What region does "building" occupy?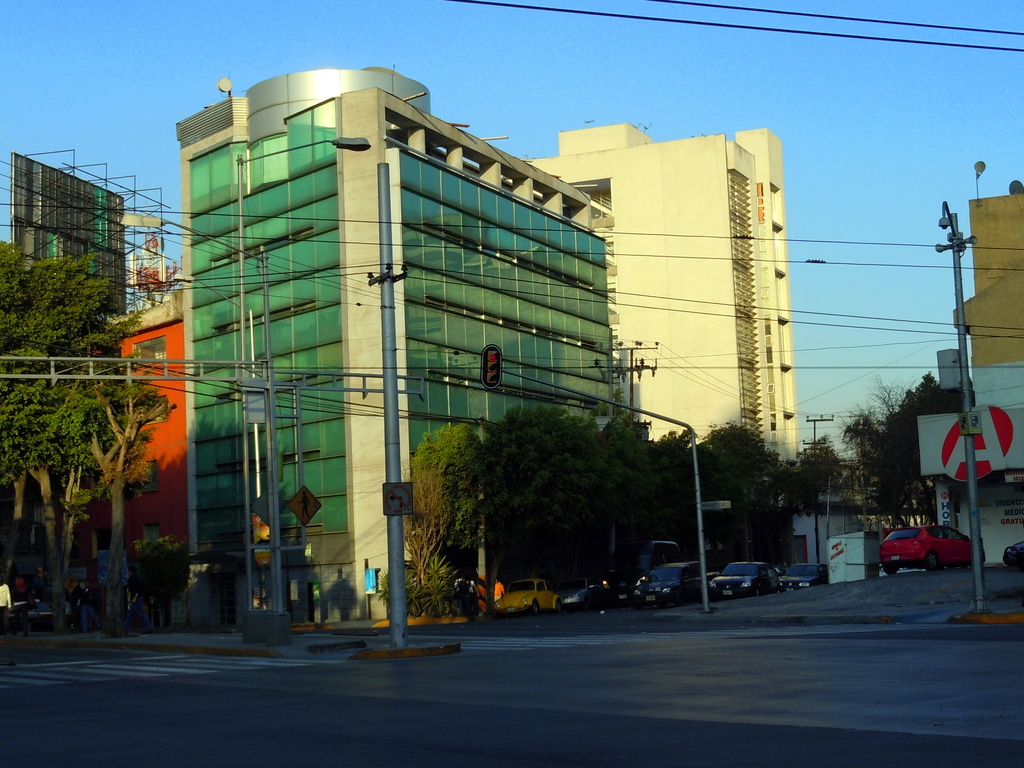
[58,287,189,630].
